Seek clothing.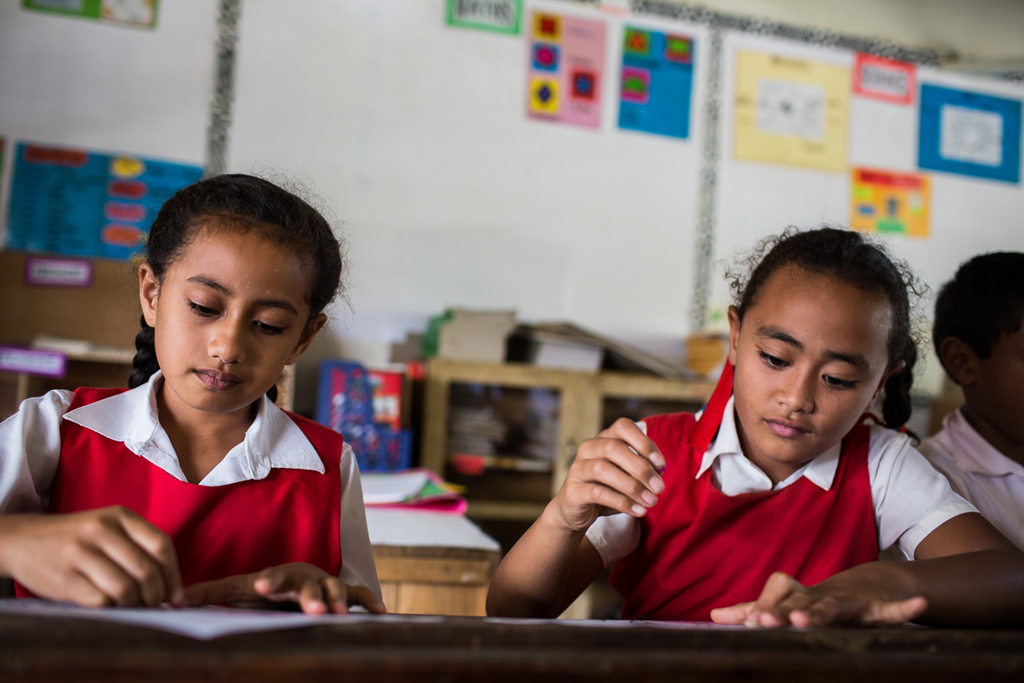
(32, 353, 379, 620).
